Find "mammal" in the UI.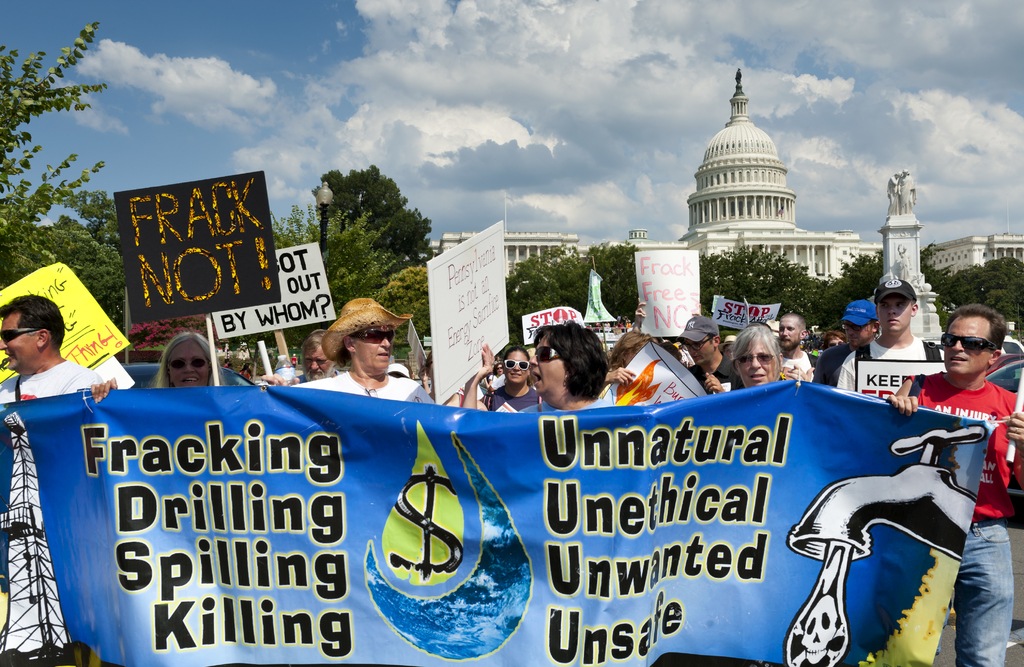
UI element at 618 314 631 333.
